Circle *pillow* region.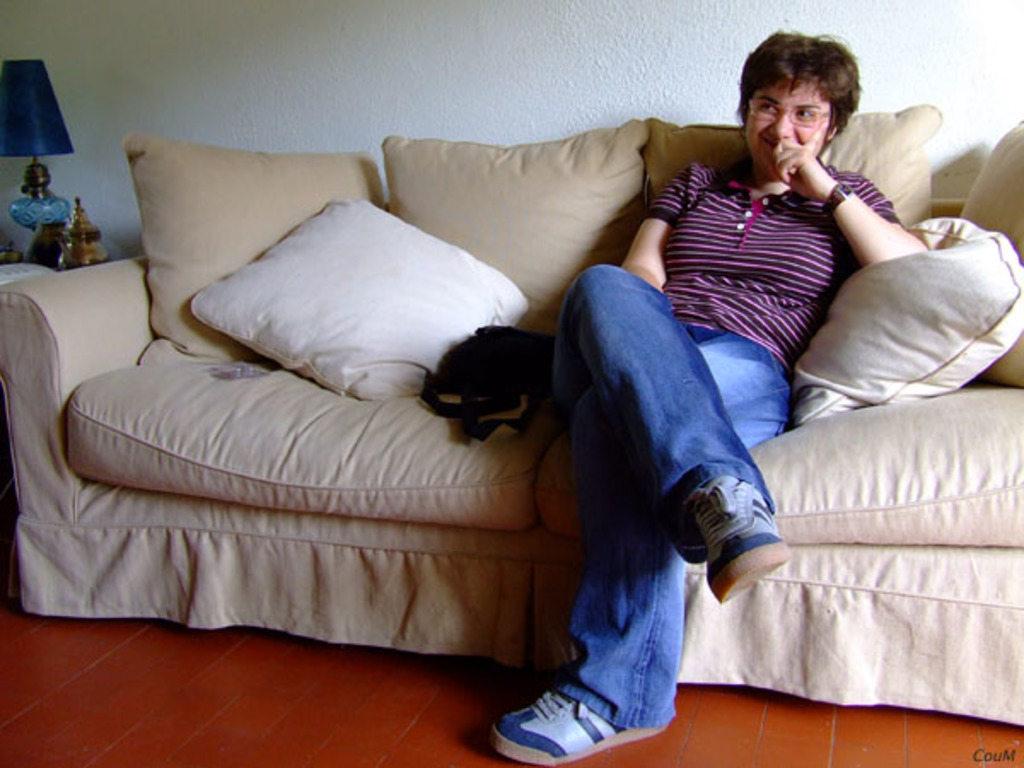
Region: [x1=125, y1=140, x2=394, y2=362].
